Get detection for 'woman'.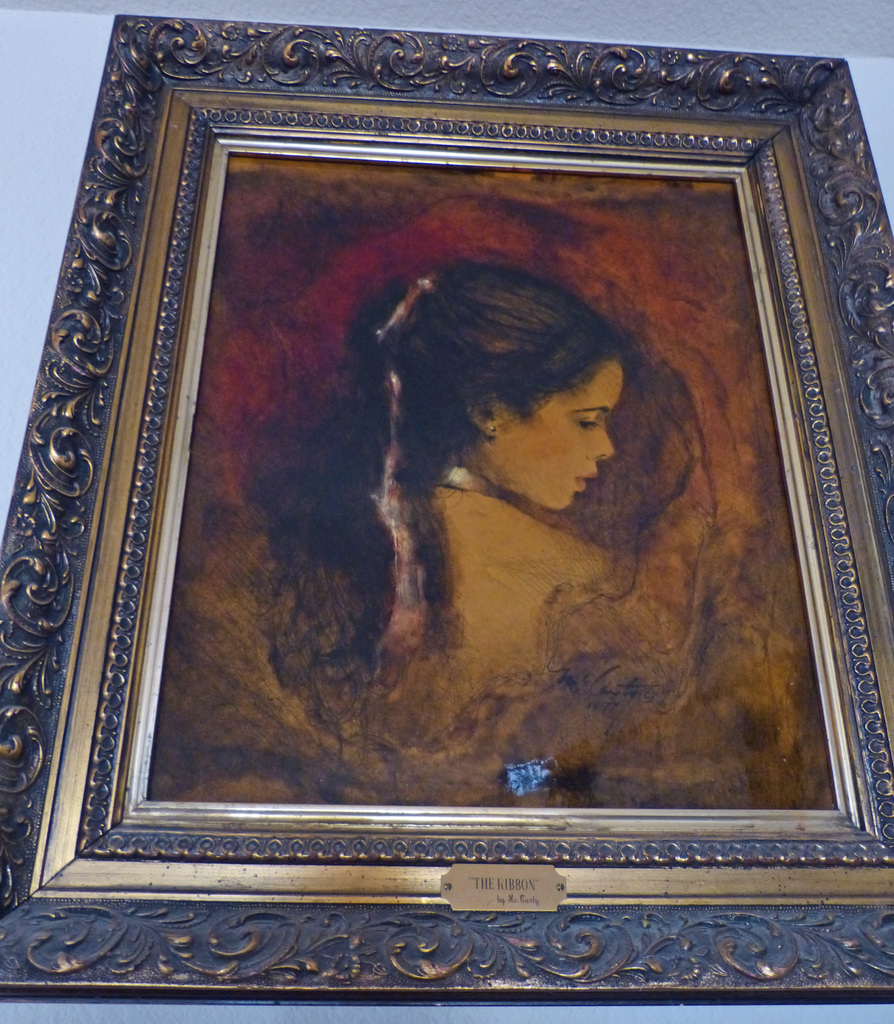
Detection: l=253, t=237, r=738, b=705.
